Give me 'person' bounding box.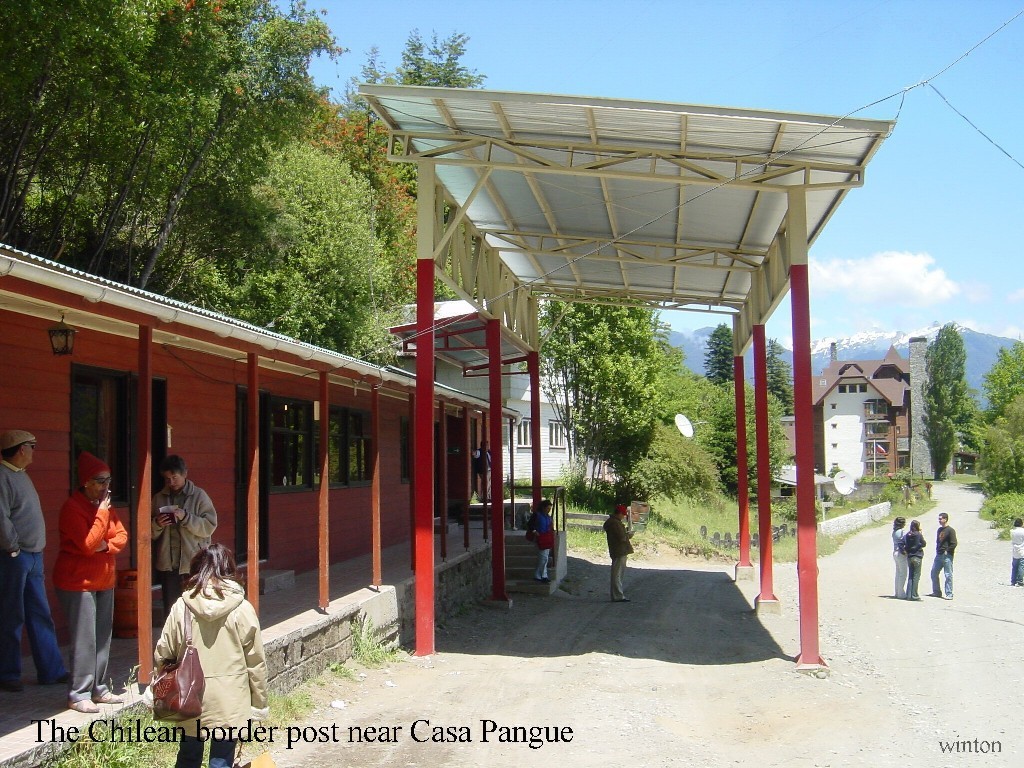
bbox(935, 504, 953, 598).
